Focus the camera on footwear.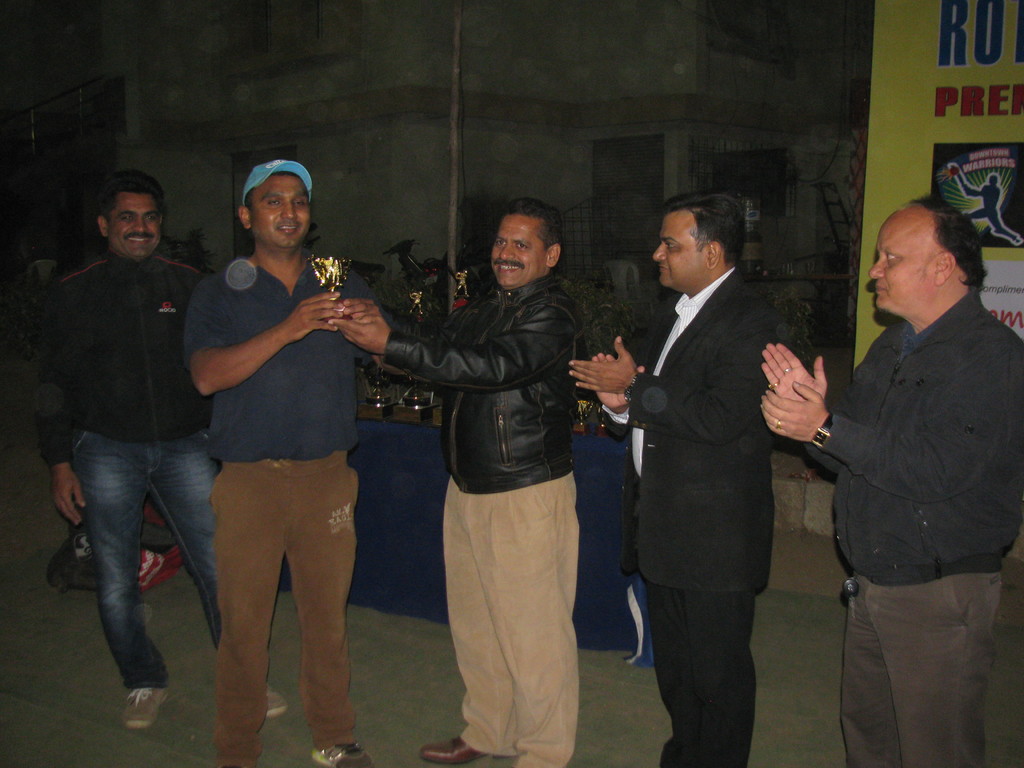
Focus region: select_region(257, 676, 295, 729).
